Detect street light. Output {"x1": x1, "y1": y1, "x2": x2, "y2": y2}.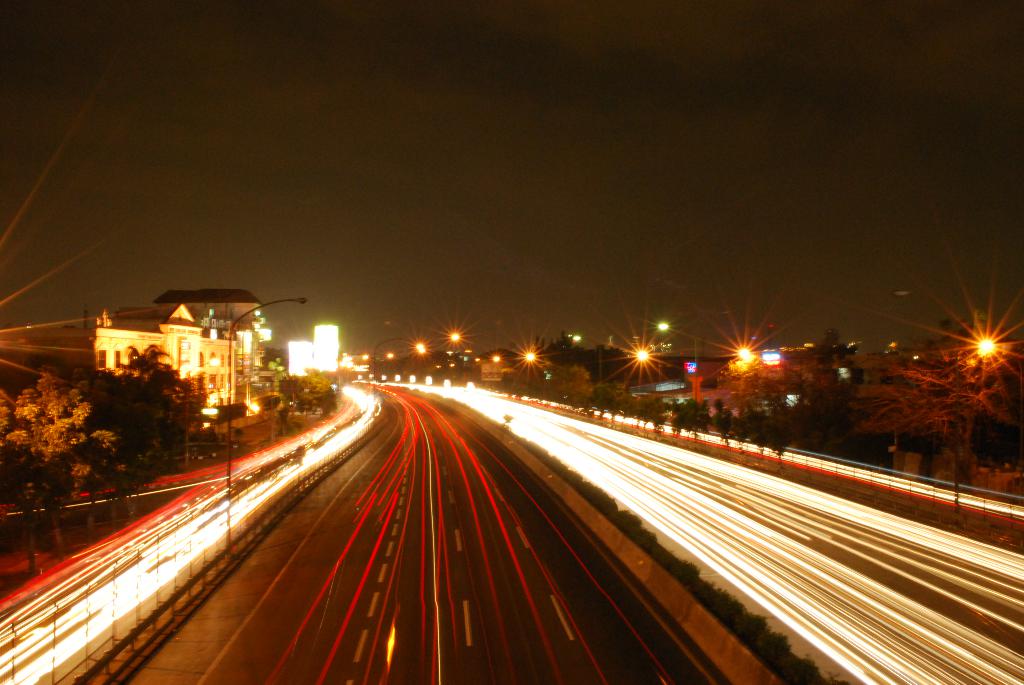
{"x1": 369, "y1": 335, "x2": 426, "y2": 383}.
